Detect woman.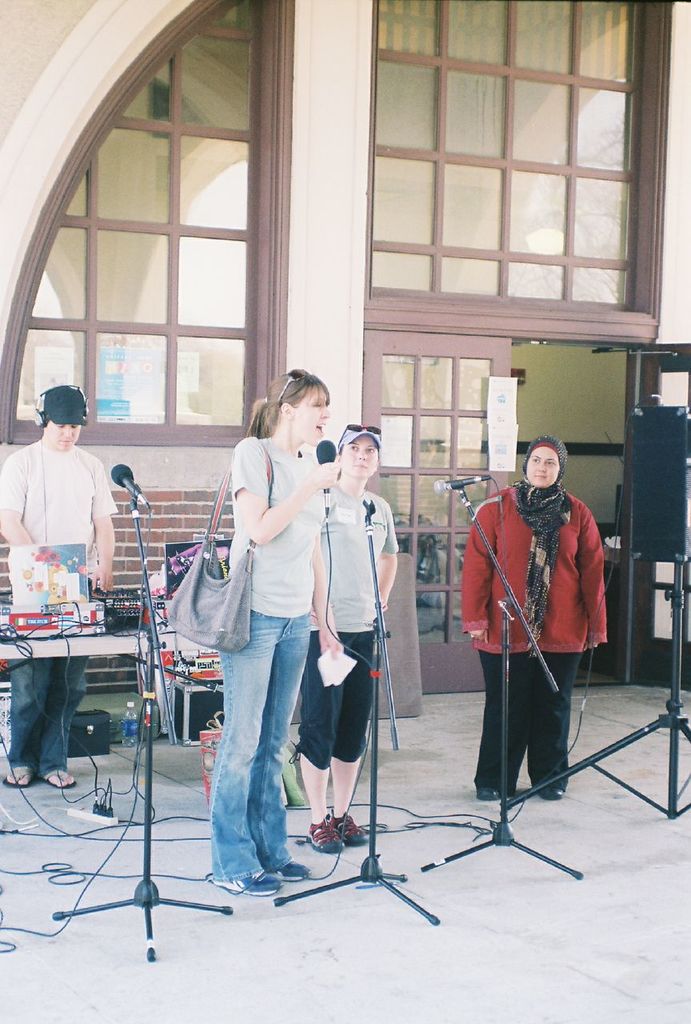
Detected at select_region(211, 364, 346, 894).
